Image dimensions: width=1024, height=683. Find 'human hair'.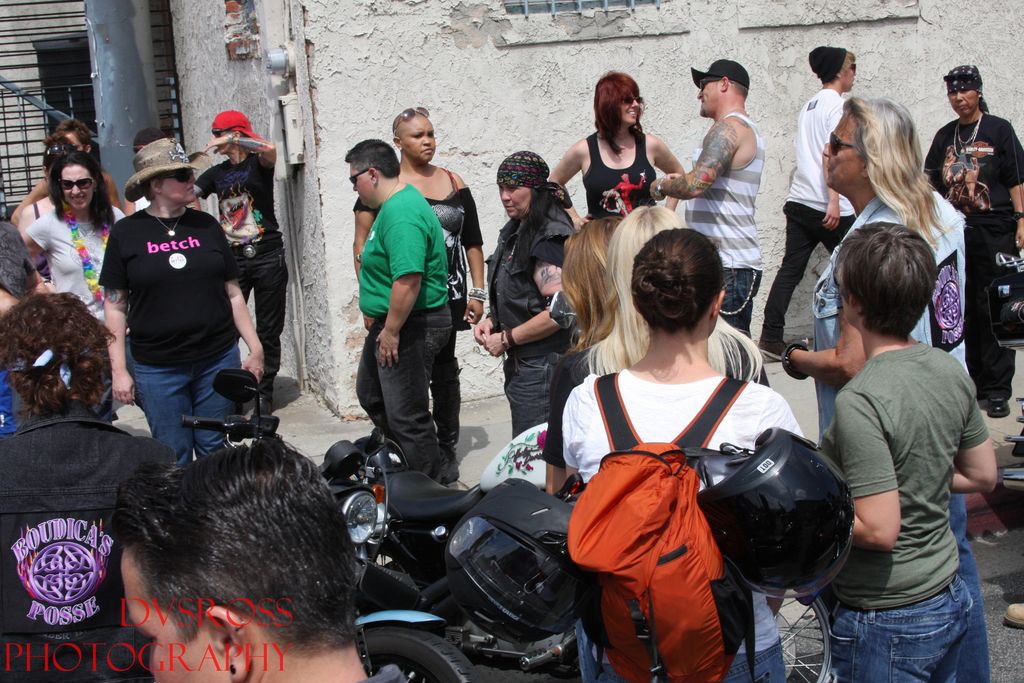
left=840, top=48, right=859, bottom=74.
